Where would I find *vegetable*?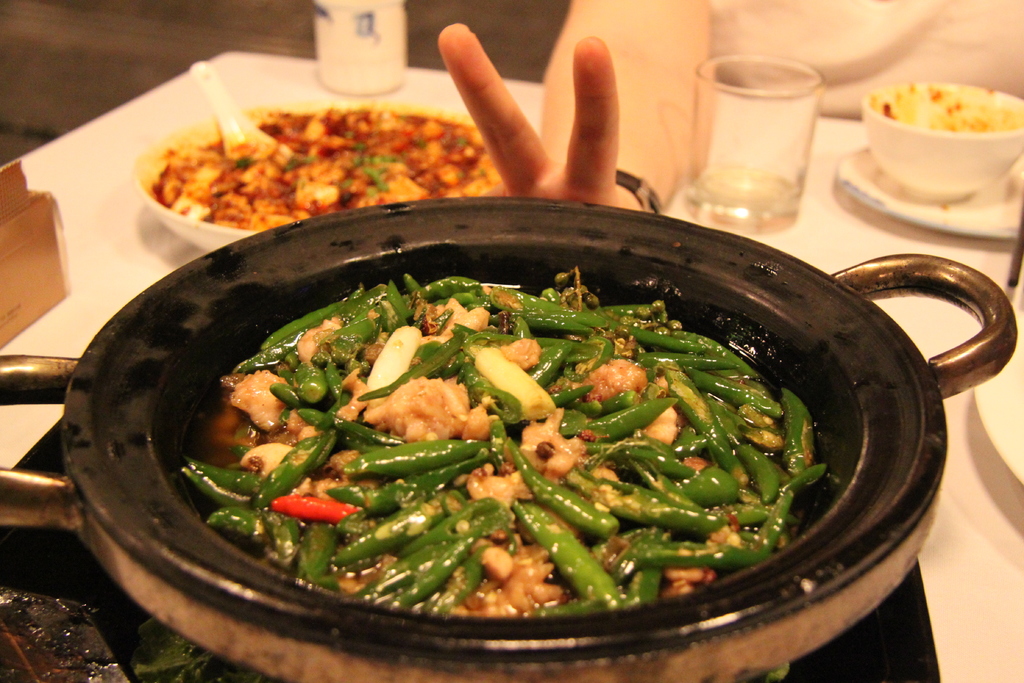
At <region>781, 391, 819, 475</region>.
